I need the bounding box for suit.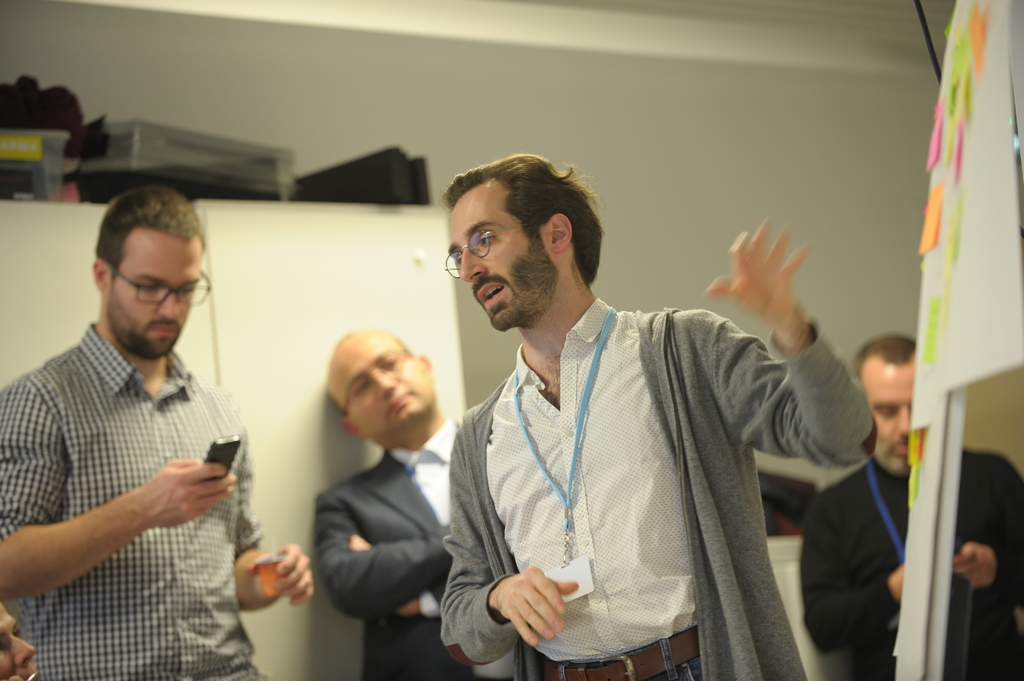
Here it is: bbox=[313, 408, 519, 680].
